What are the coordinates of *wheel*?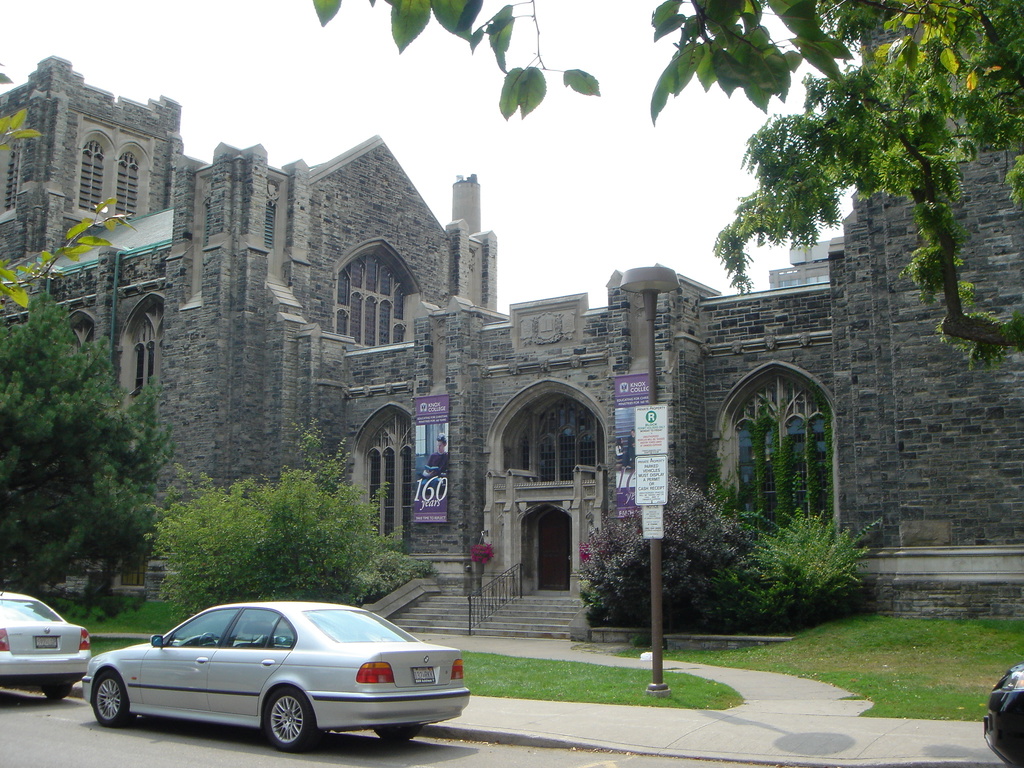
(198,632,218,644).
